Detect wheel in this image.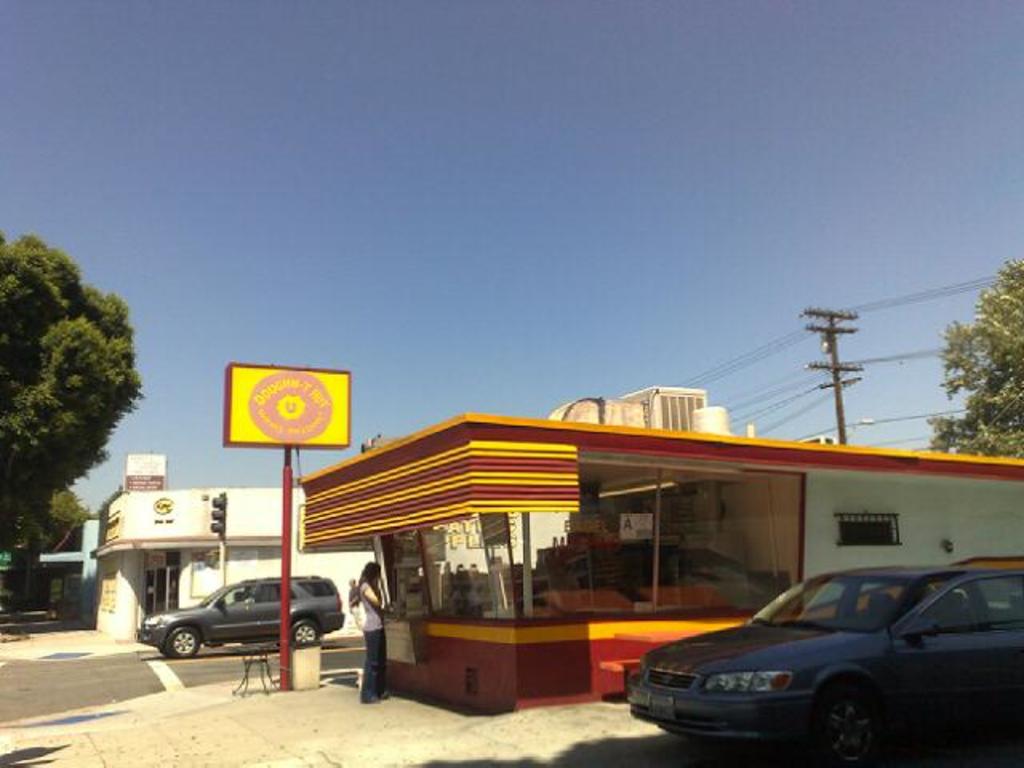
Detection: l=288, t=621, r=322, b=656.
